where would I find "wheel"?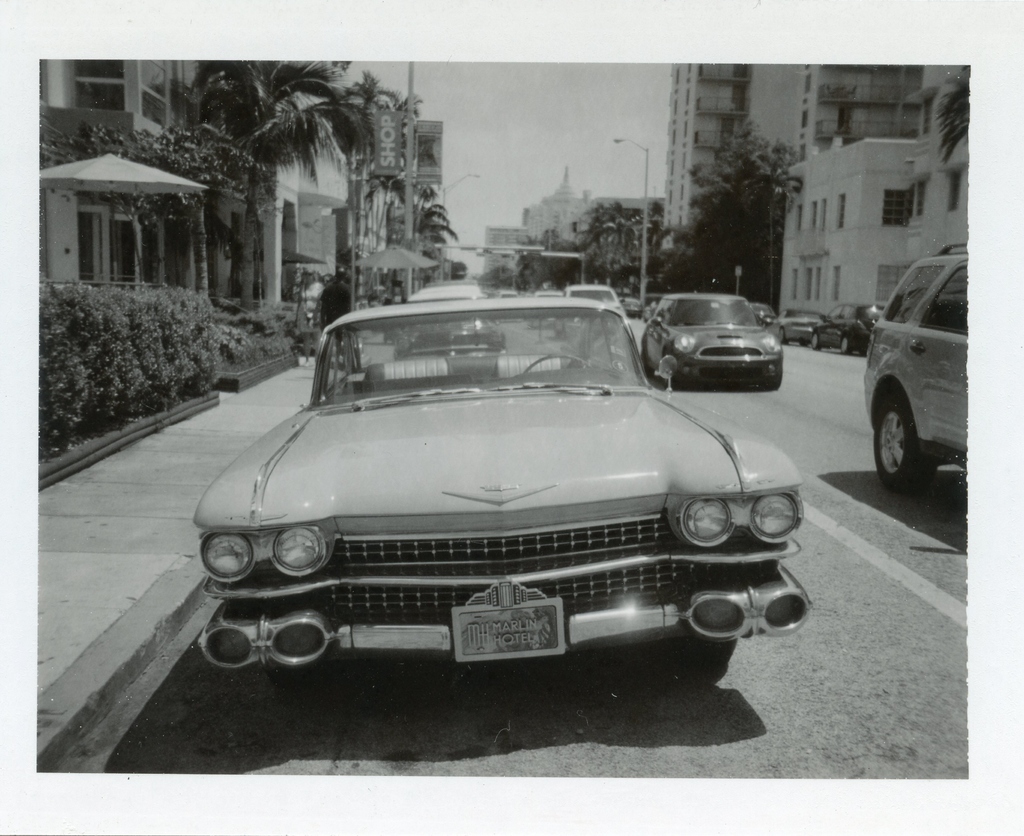
At bbox=(685, 642, 733, 676).
